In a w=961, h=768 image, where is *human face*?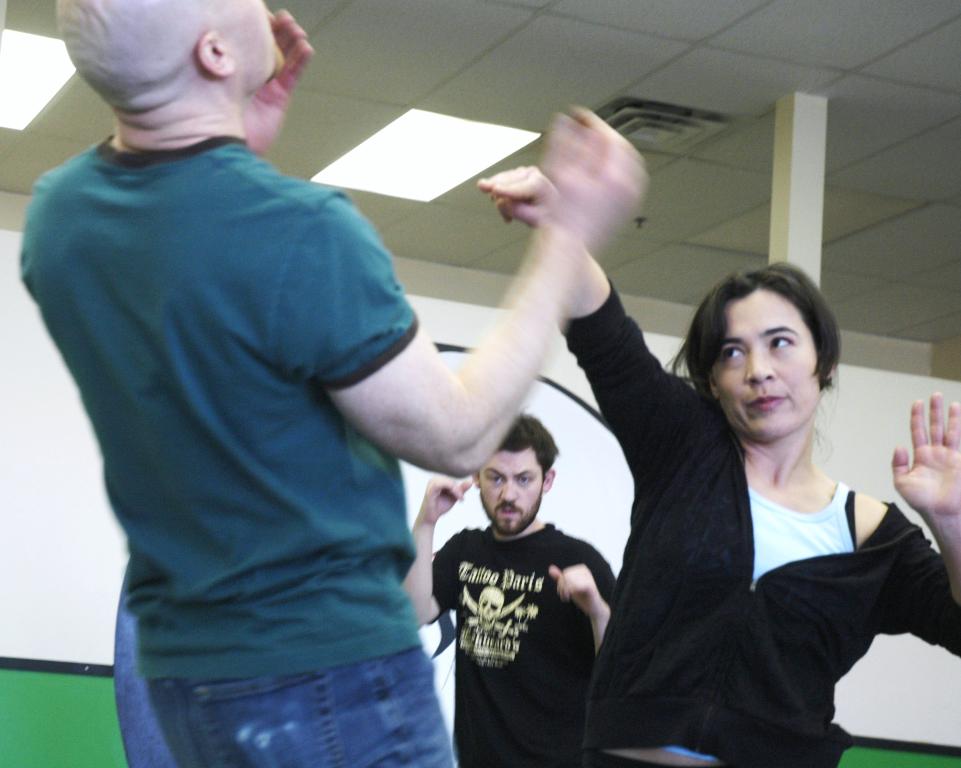
region(480, 450, 539, 533).
